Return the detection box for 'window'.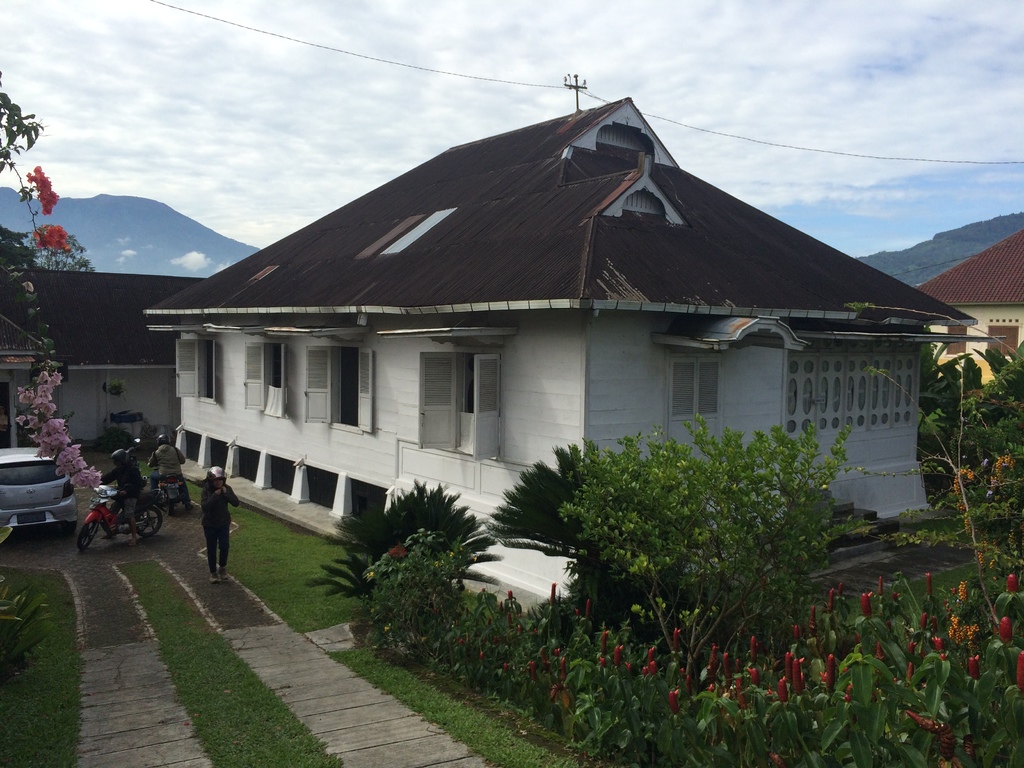
351, 479, 384, 520.
